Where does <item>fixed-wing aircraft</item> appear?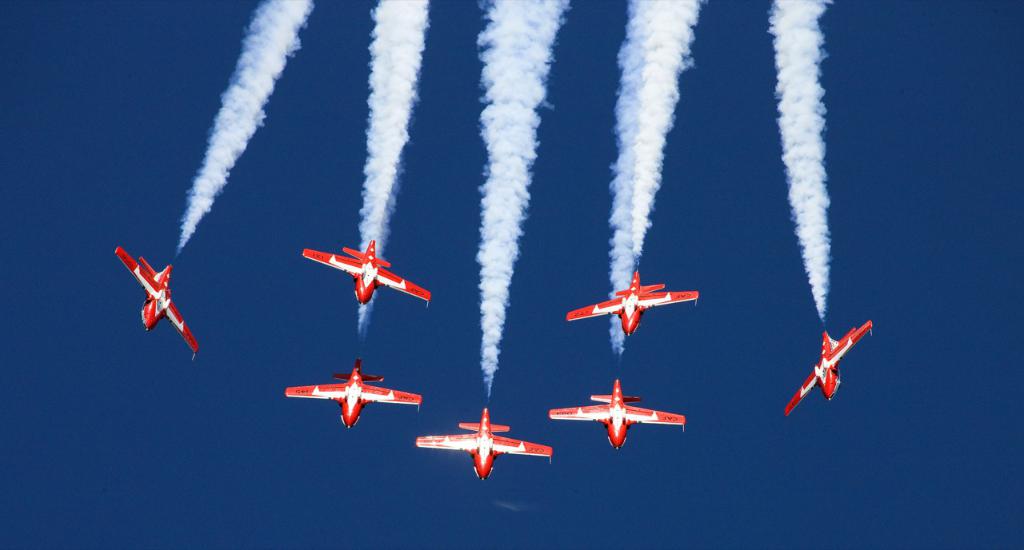
Appears at box=[546, 381, 692, 448].
